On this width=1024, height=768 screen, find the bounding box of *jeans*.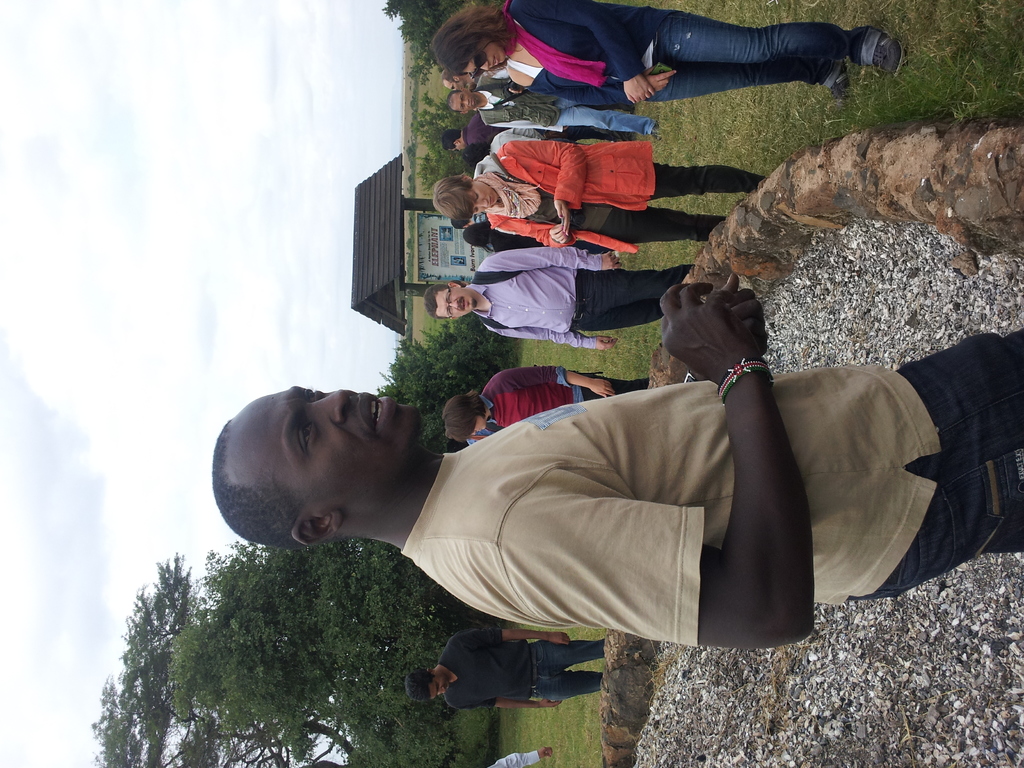
Bounding box: (526,643,600,698).
